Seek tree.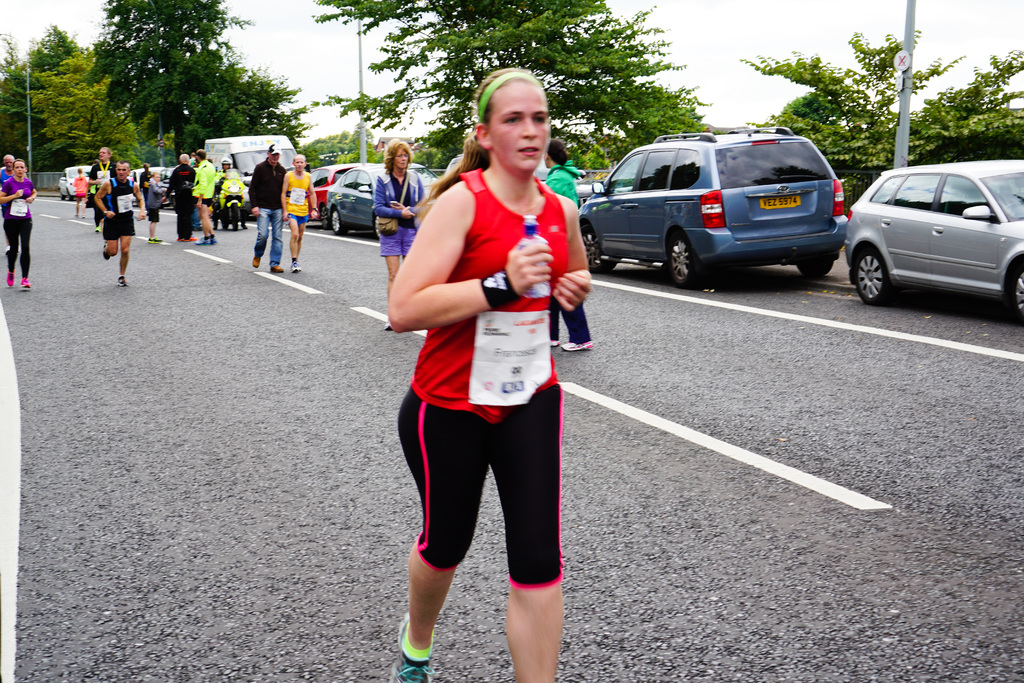
detection(740, 31, 1023, 191).
